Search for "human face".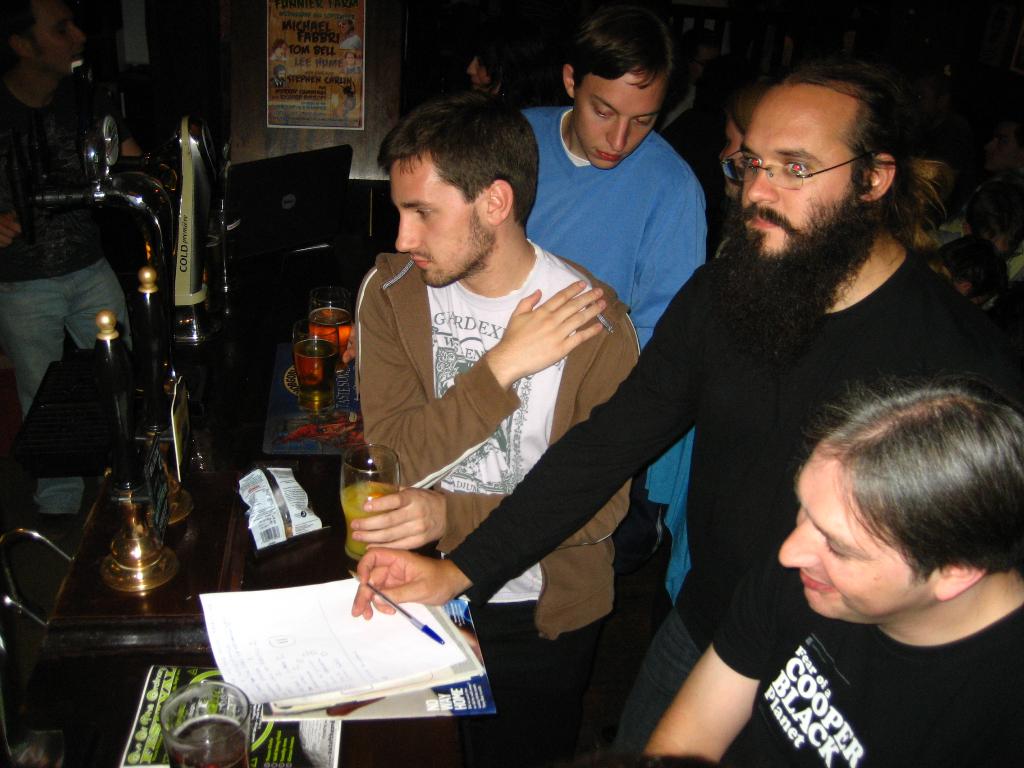
Found at {"x1": 948, "y1": 271, "x2": 977, "y2": 303}.
